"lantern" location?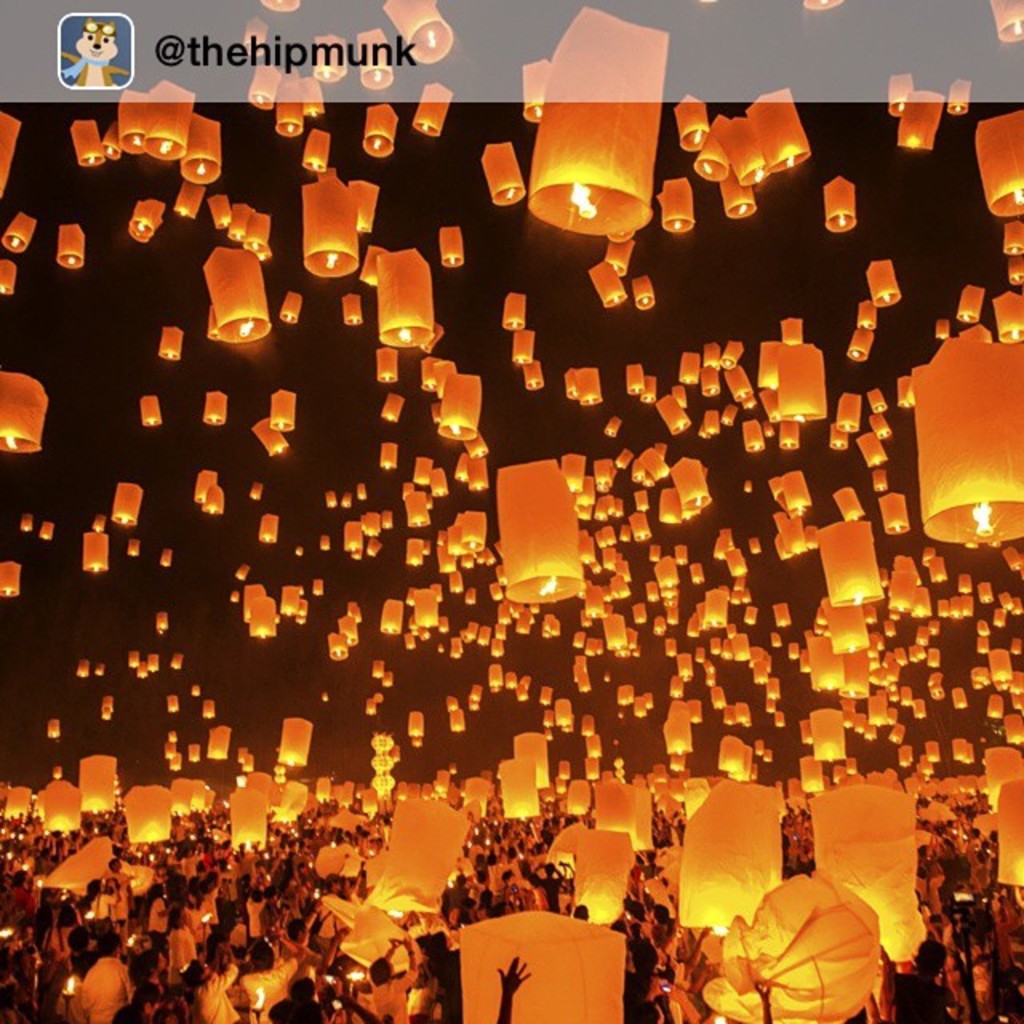
(x1=514, y1=731, x2=549, y2=786)
